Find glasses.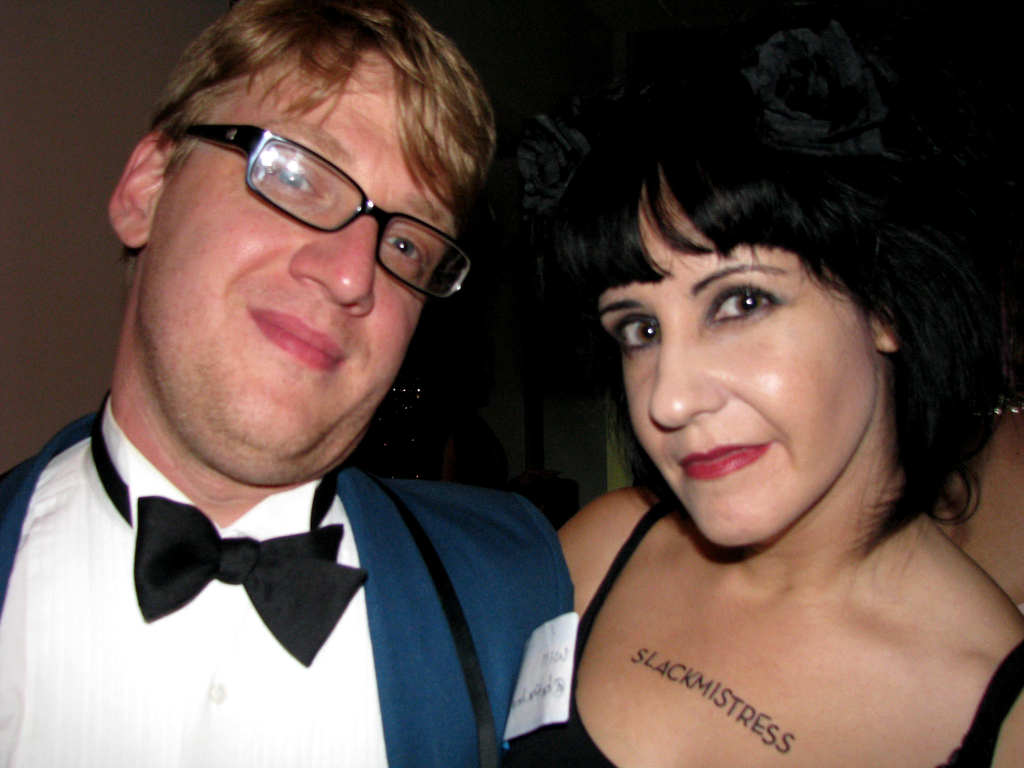
(141,120,496,285).
